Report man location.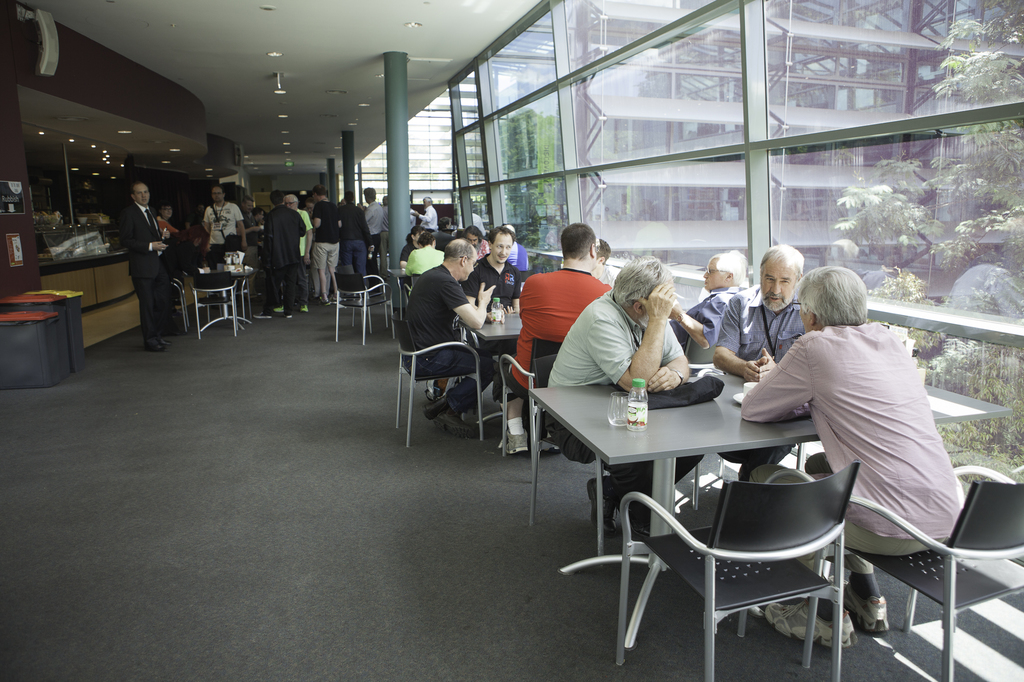
Report: 735:264:971:653.
